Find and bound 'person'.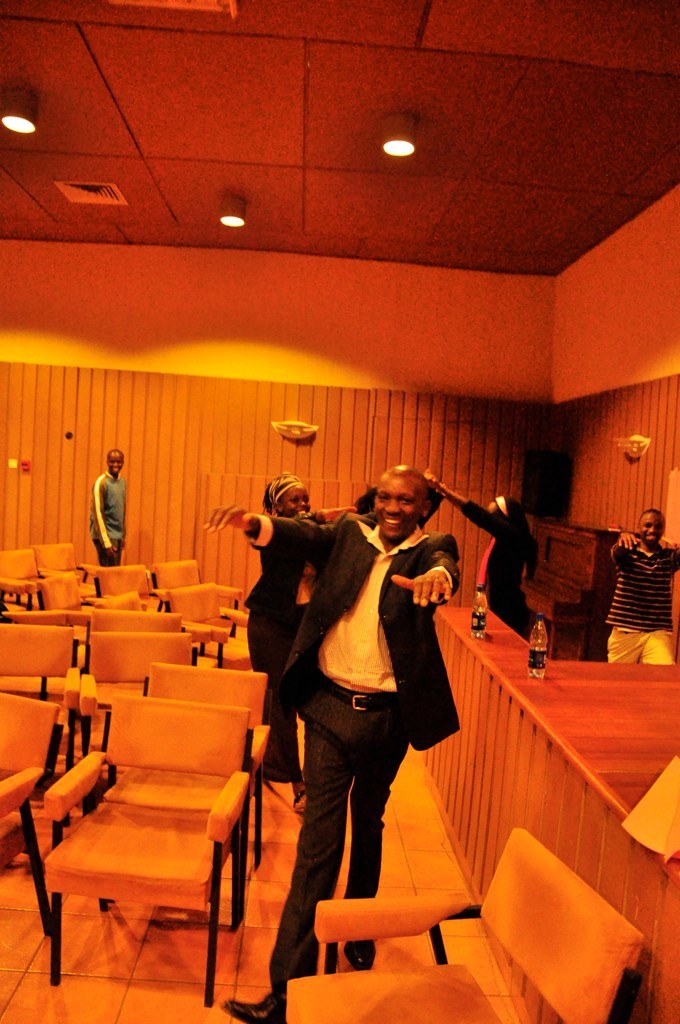
Bound: 78:447:132:571.
